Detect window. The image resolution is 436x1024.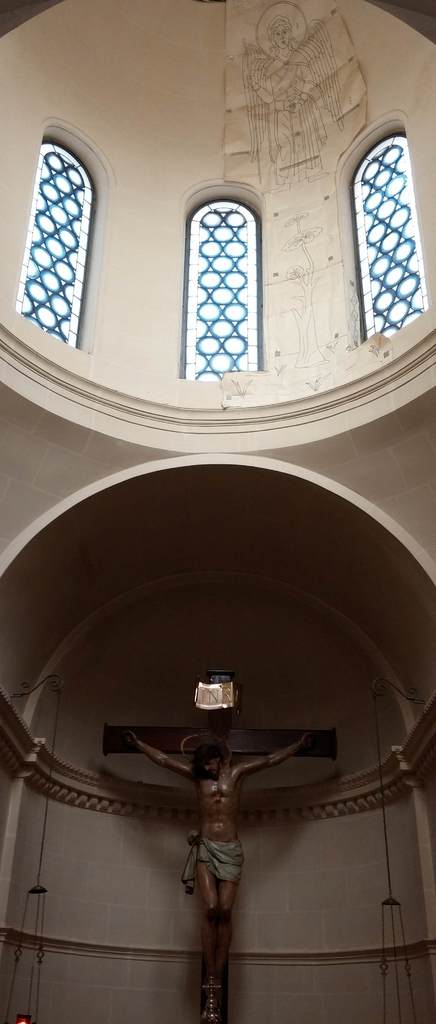
10, 145, 96, 348.
